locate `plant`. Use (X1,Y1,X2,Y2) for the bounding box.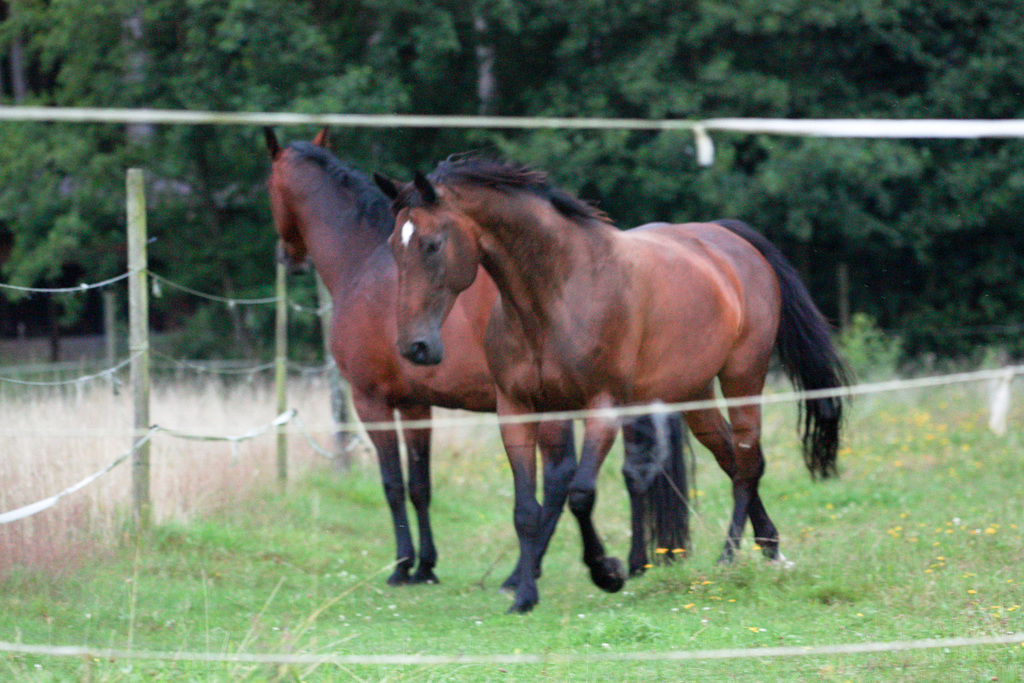
(833,309,903,384).
